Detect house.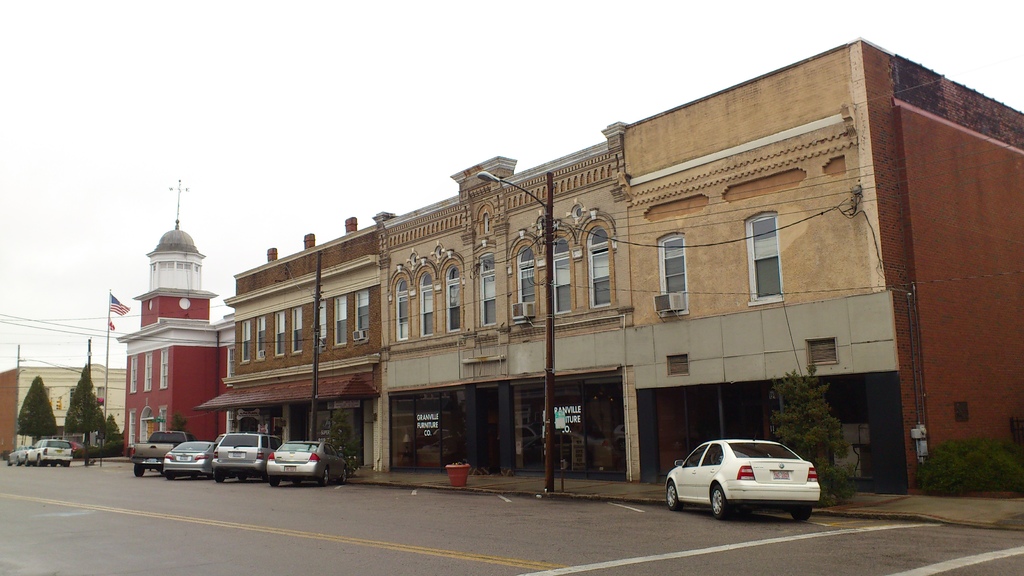
Detected at [177, 44, 1014, 497].
